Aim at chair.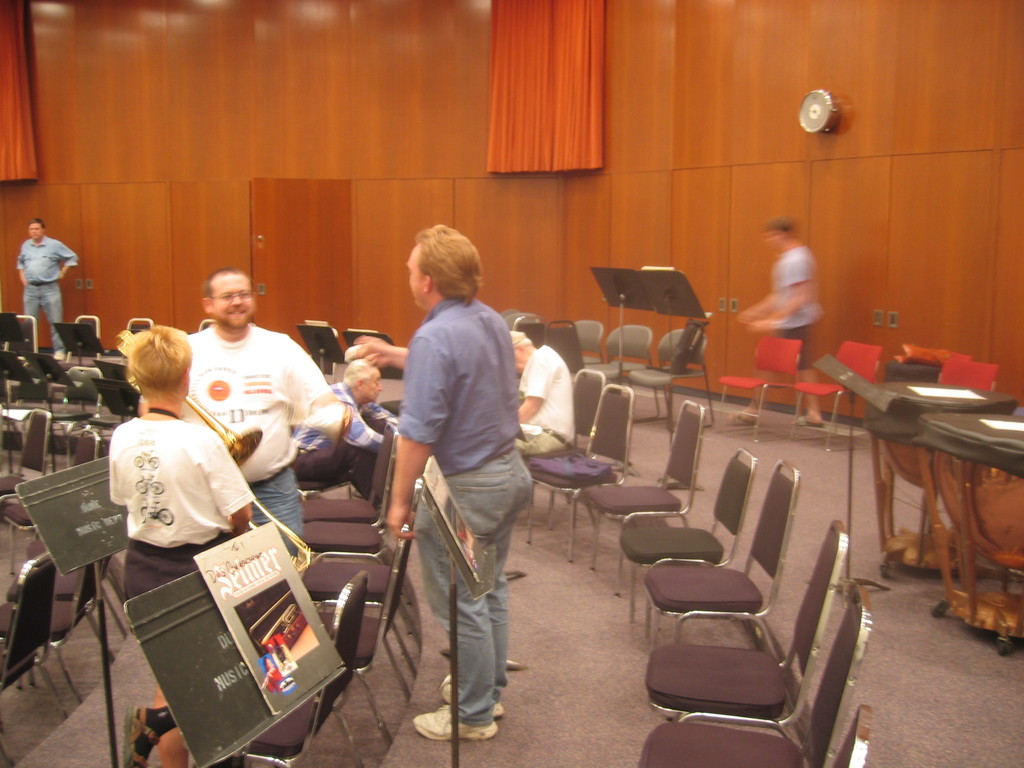
Aimed at BBox(119, 317, 154, 335).
